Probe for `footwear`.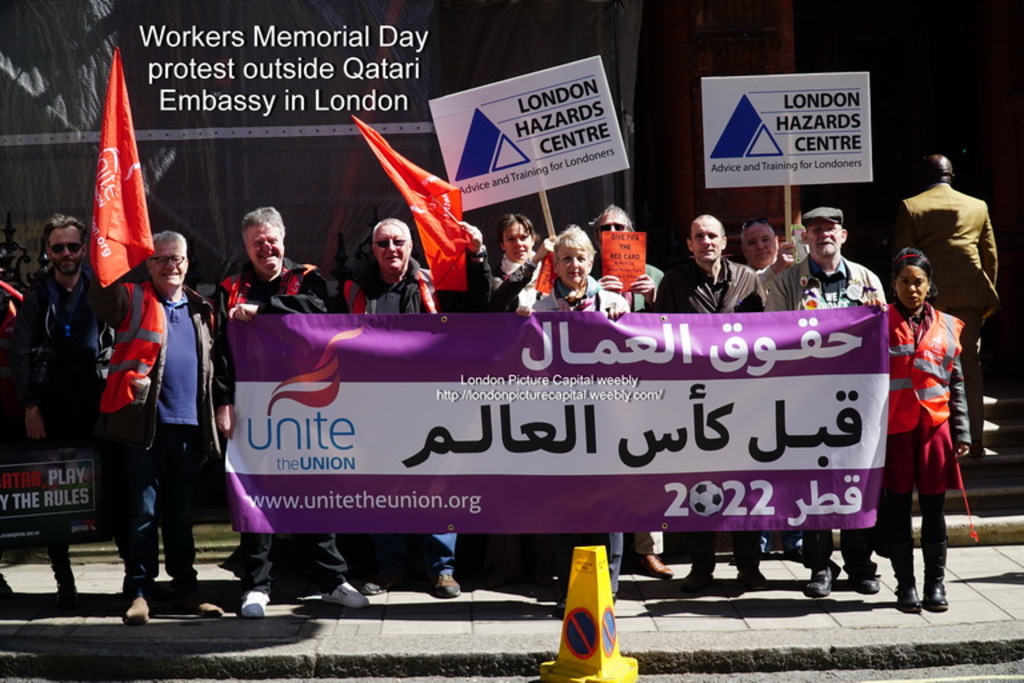
Probe result: l=808, t=563, r=833, b=594.
